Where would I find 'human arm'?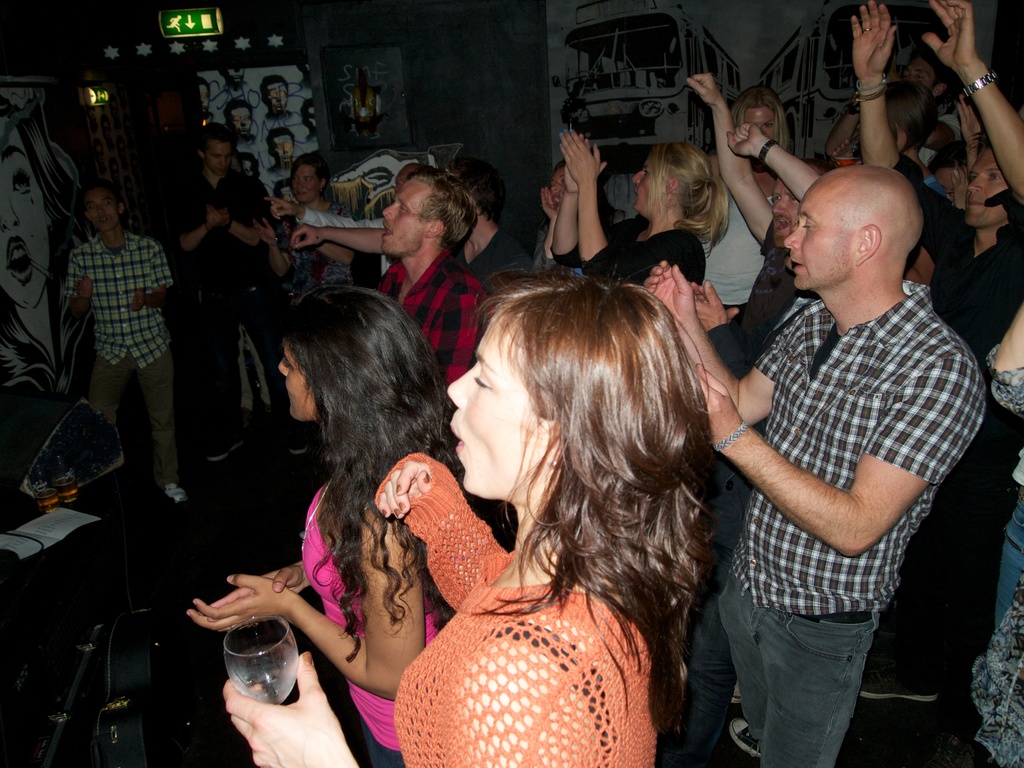
At [left=925, top=0, right=1023, bottom=210].
